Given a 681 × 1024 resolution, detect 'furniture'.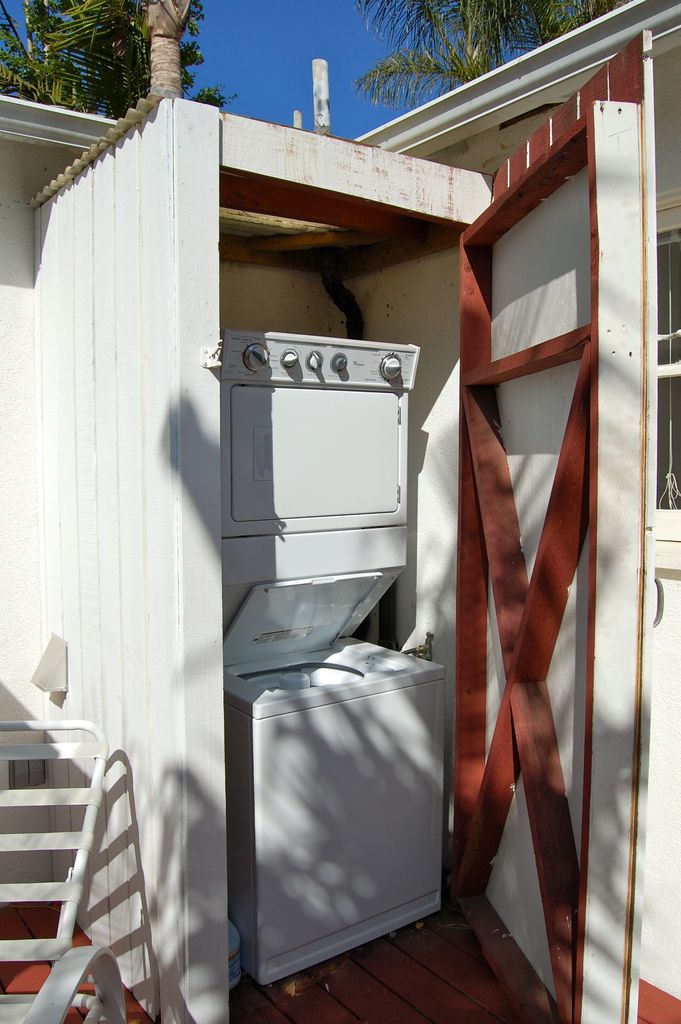
x1=0, y1=720, x2=125, y2=1023.
